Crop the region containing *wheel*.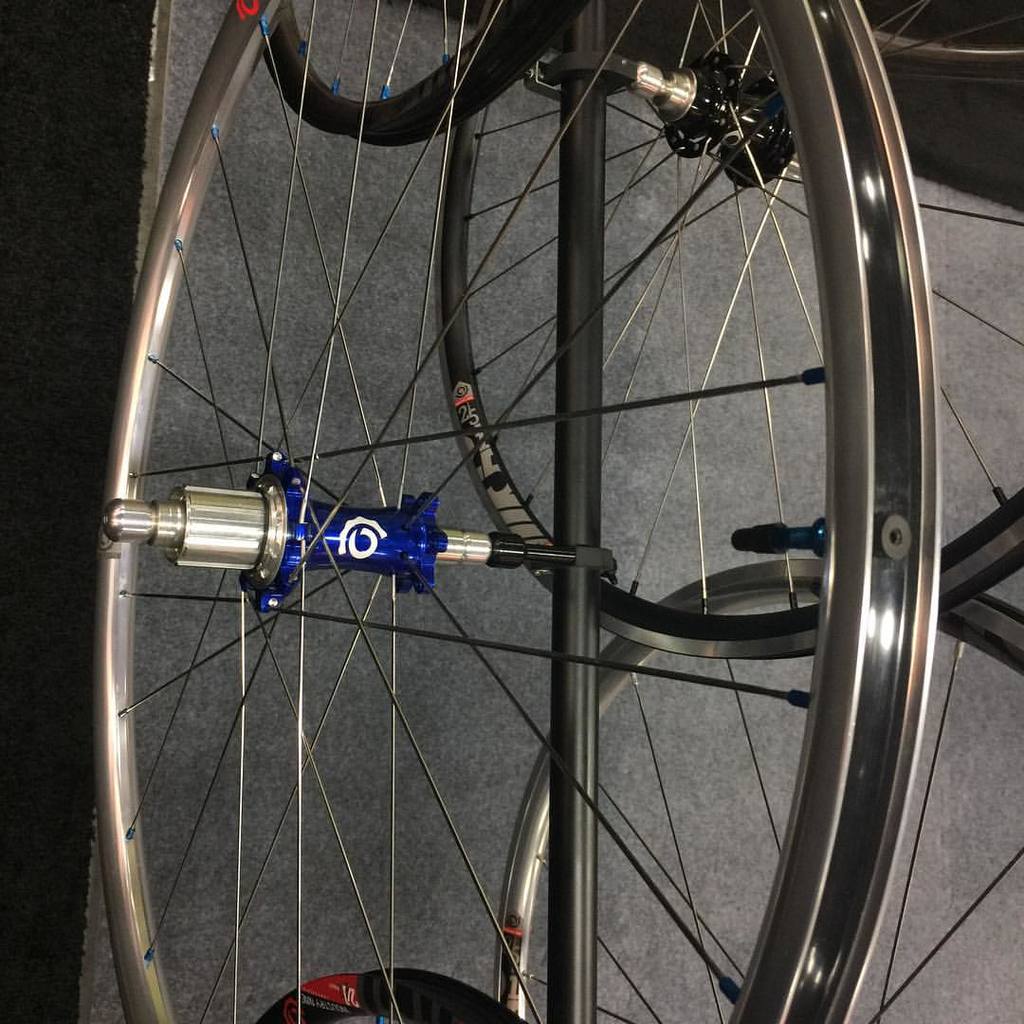
Crop region: 95:0:942:1023.
